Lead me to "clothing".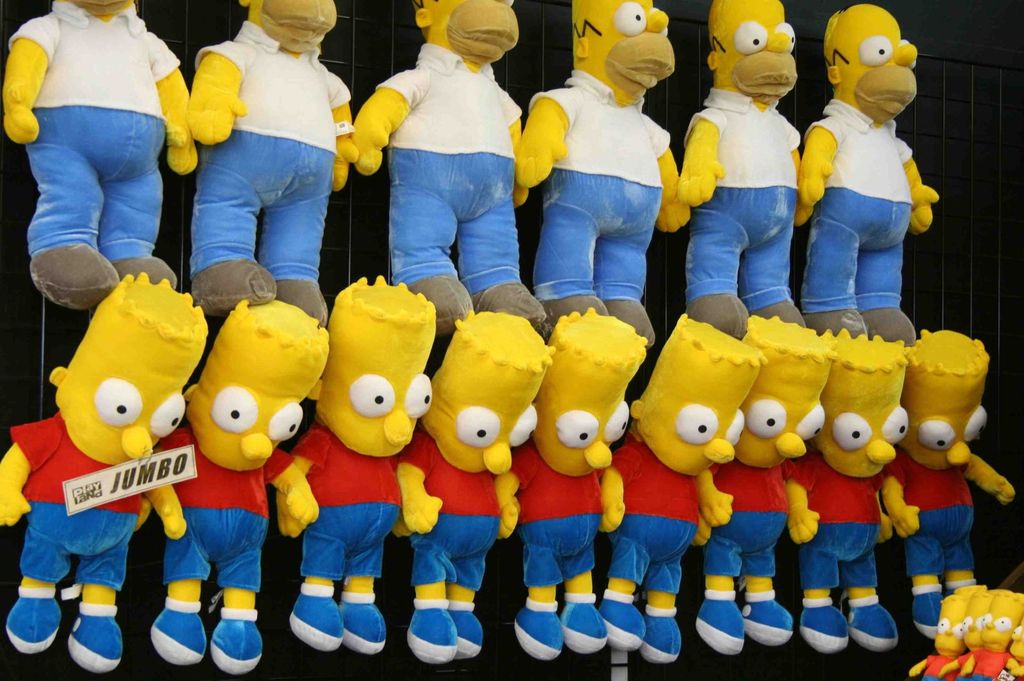
Lead to [left=9, top=0, right=180, bottom=263].
